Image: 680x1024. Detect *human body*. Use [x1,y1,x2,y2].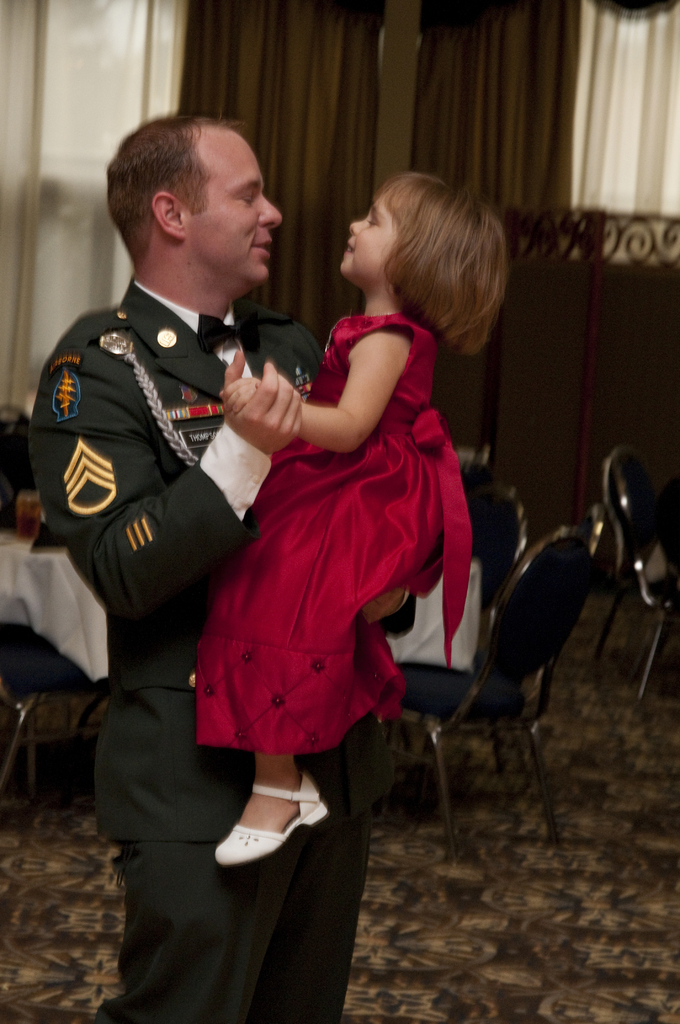
[234,173,511,756].
